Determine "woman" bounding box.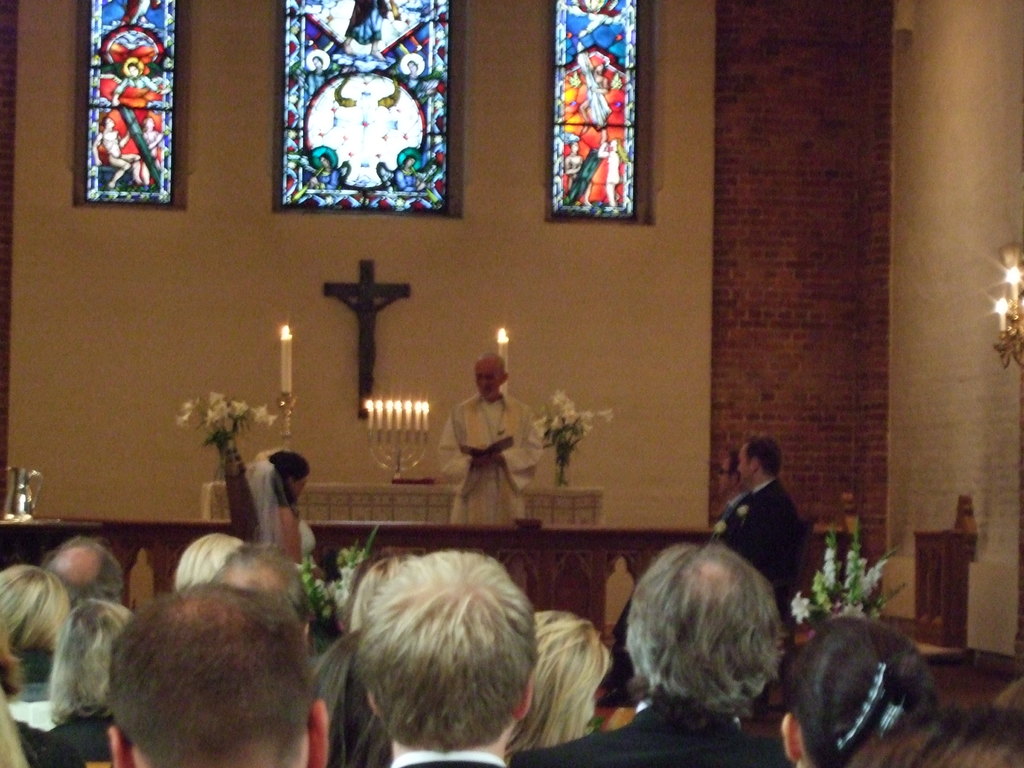
Determined: box=[309, 150, 340, 192].
